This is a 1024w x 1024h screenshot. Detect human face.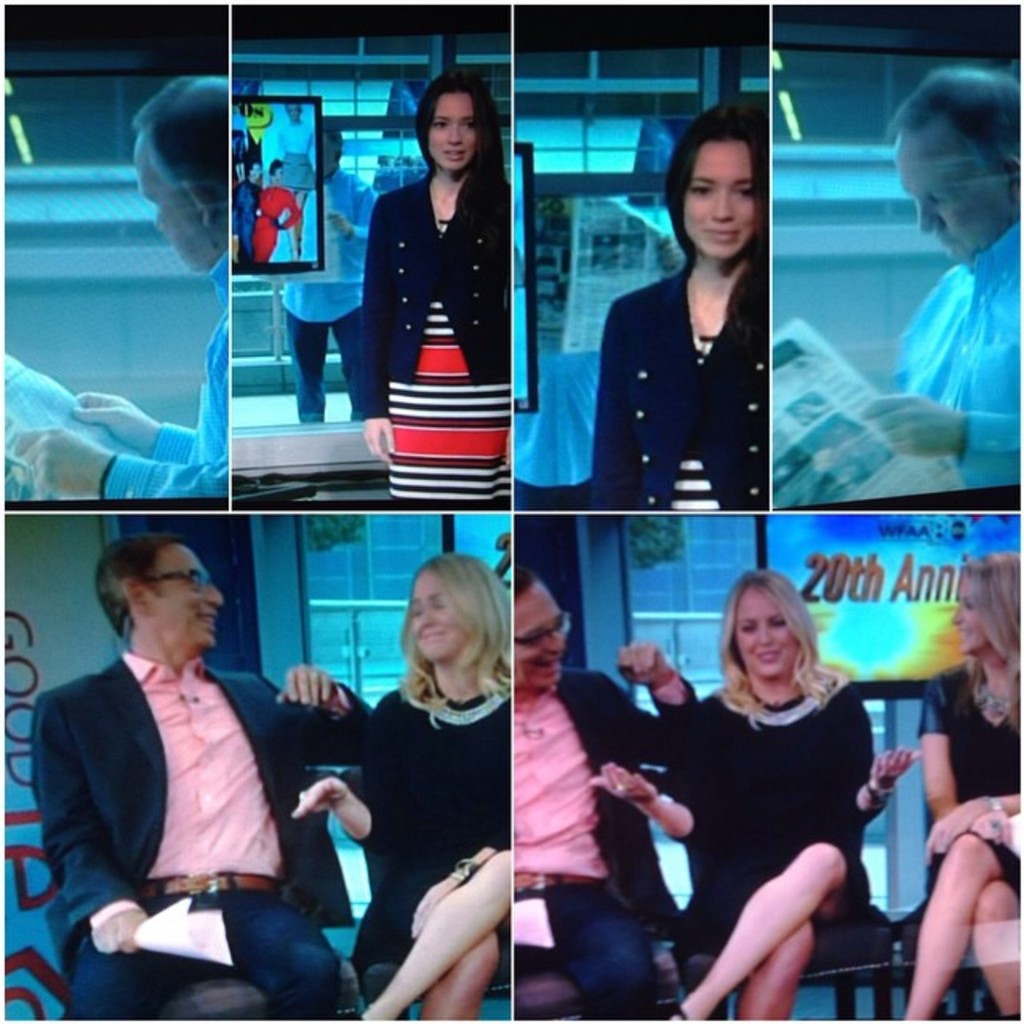
(left=944, top=573, right=994, bottom=654).
